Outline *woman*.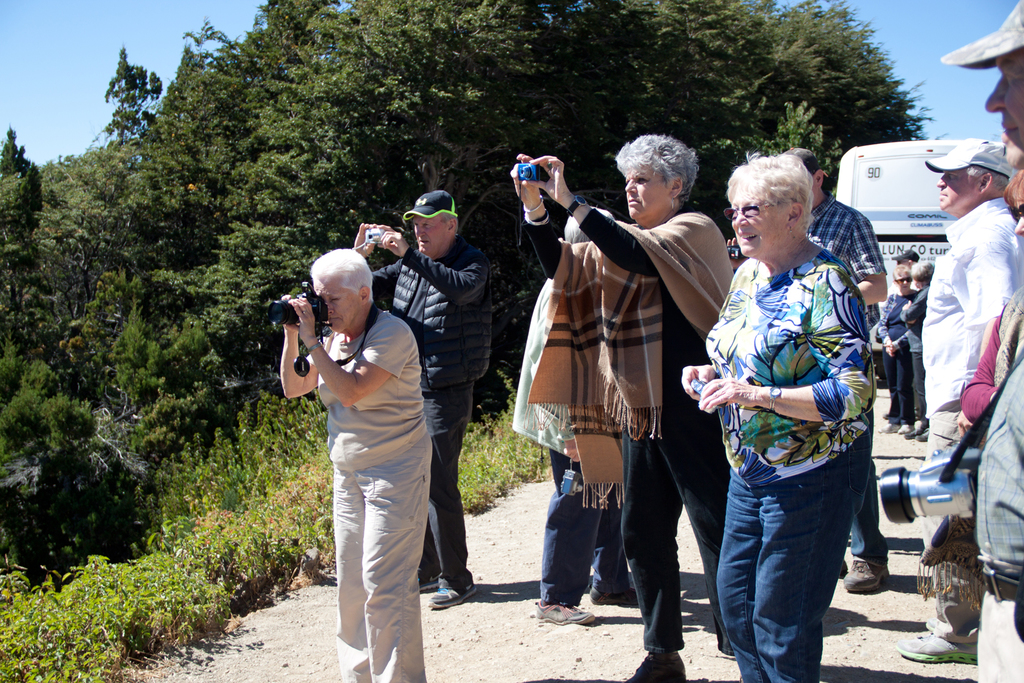
Outline: locate(678, 159, 866, 681).
